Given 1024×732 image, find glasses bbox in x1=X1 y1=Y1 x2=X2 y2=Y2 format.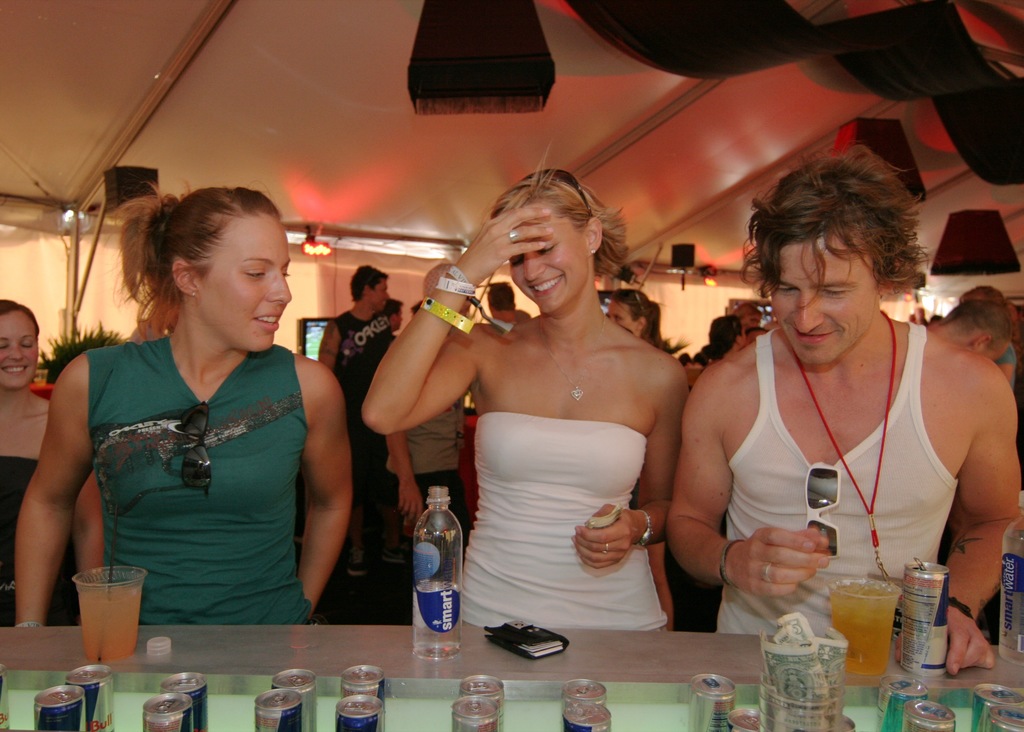
x1=806 y1=456 x2=851 y2=562.
